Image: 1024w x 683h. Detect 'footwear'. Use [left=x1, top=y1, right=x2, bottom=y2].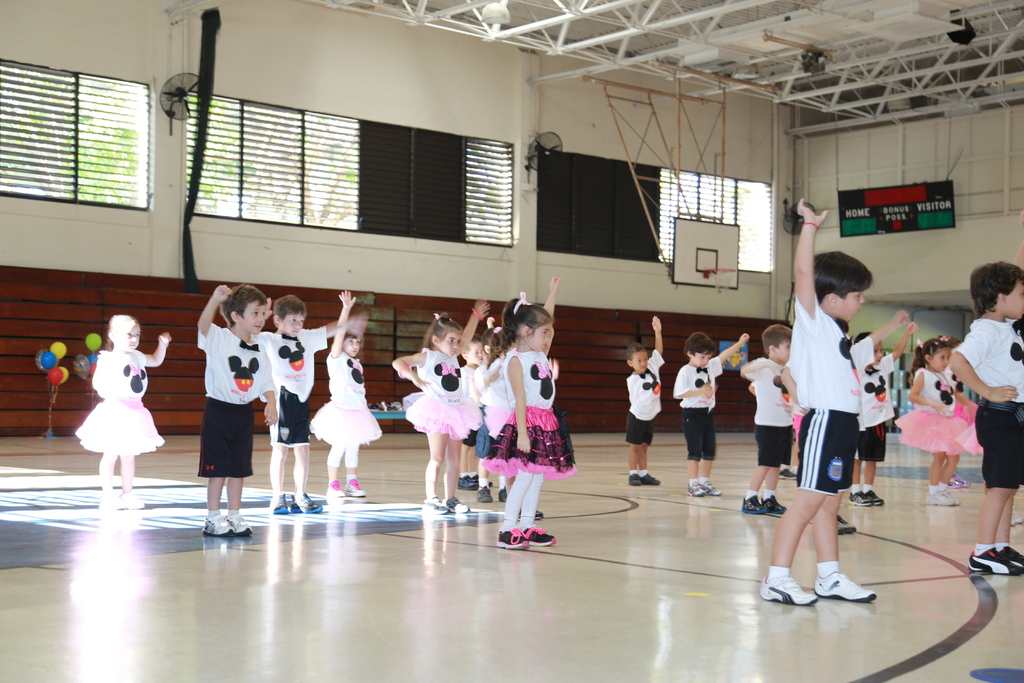
[left=325, top=479, right=341, bottom=499].
